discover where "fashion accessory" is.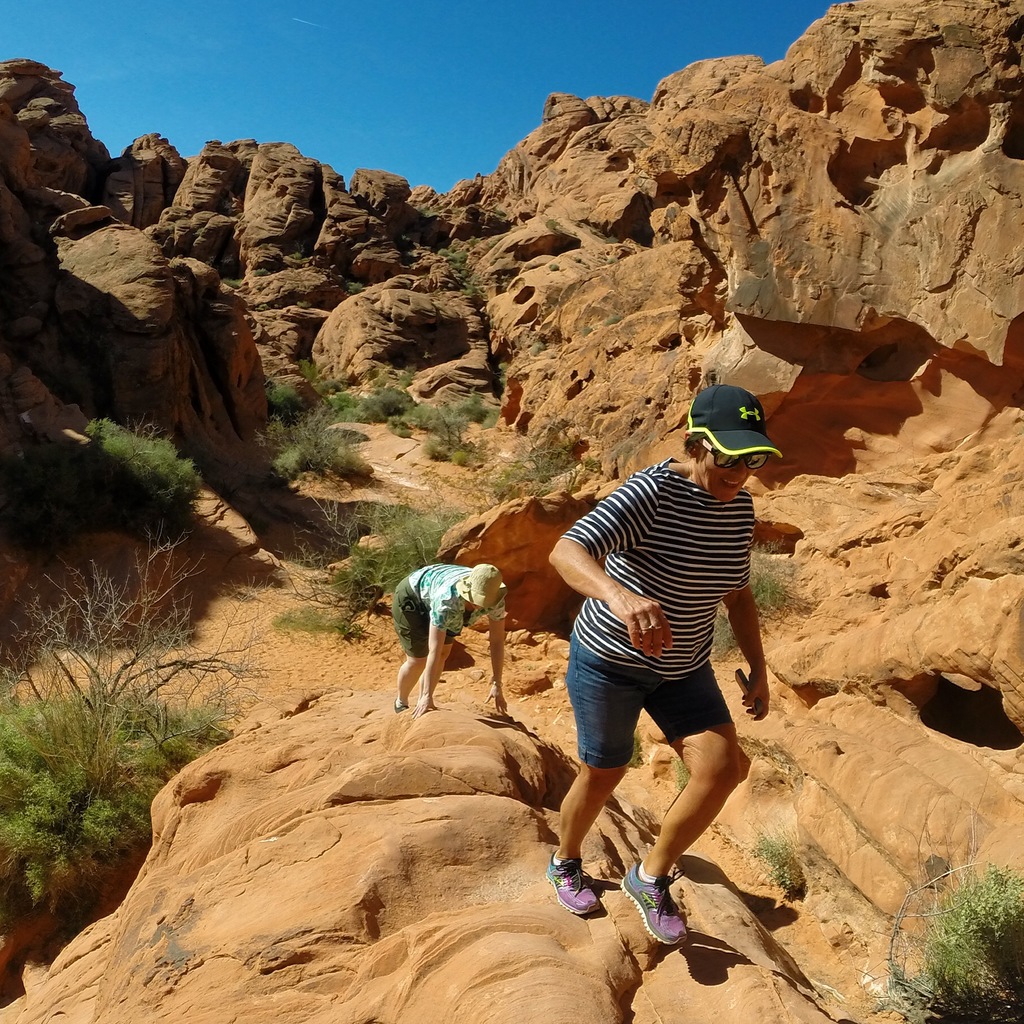
Discovered at bbox=(707, 445, 775, 467).
